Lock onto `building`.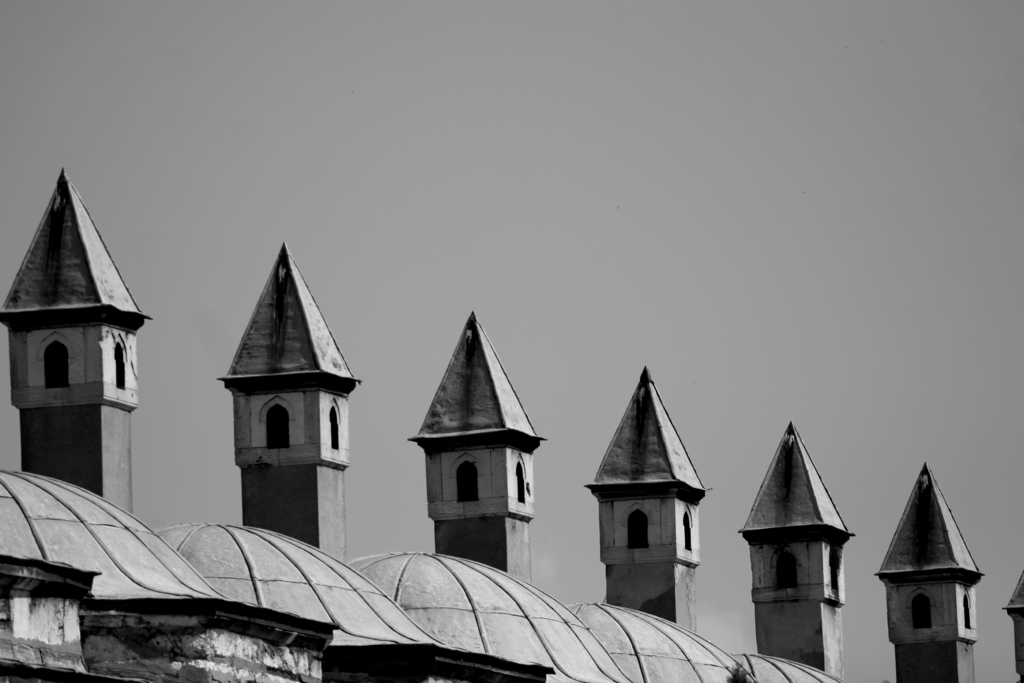
Locked: Rect(0, 161, 1023, 682).
